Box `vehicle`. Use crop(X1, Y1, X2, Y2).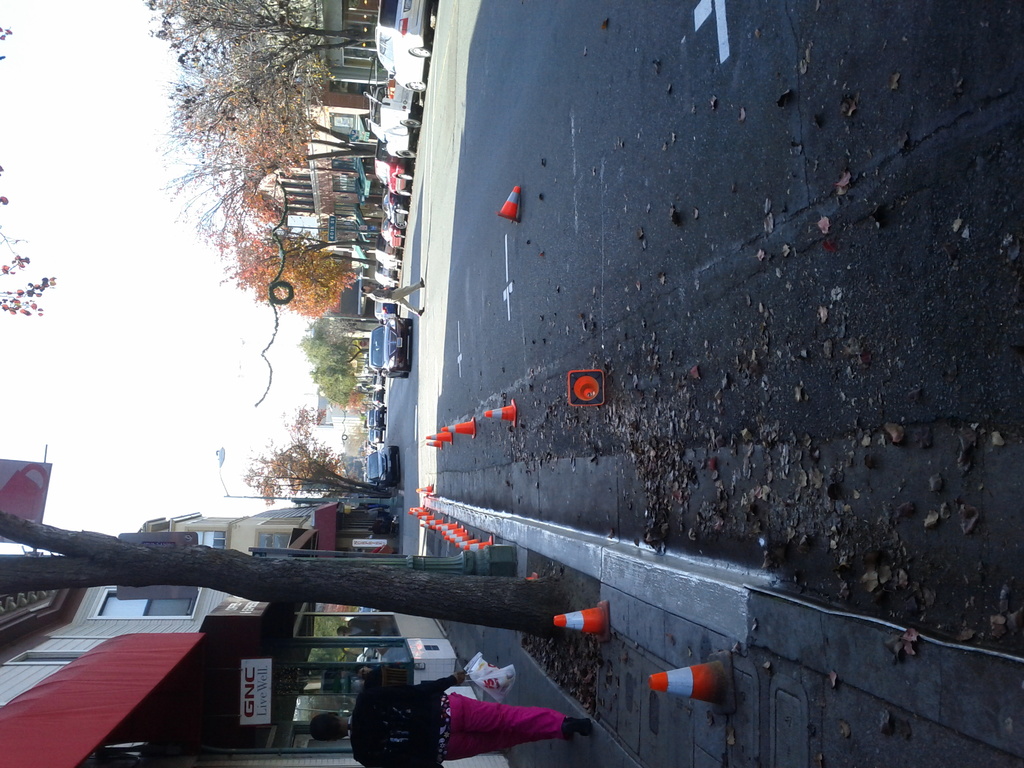
crop(382, 220, 404, 254).
